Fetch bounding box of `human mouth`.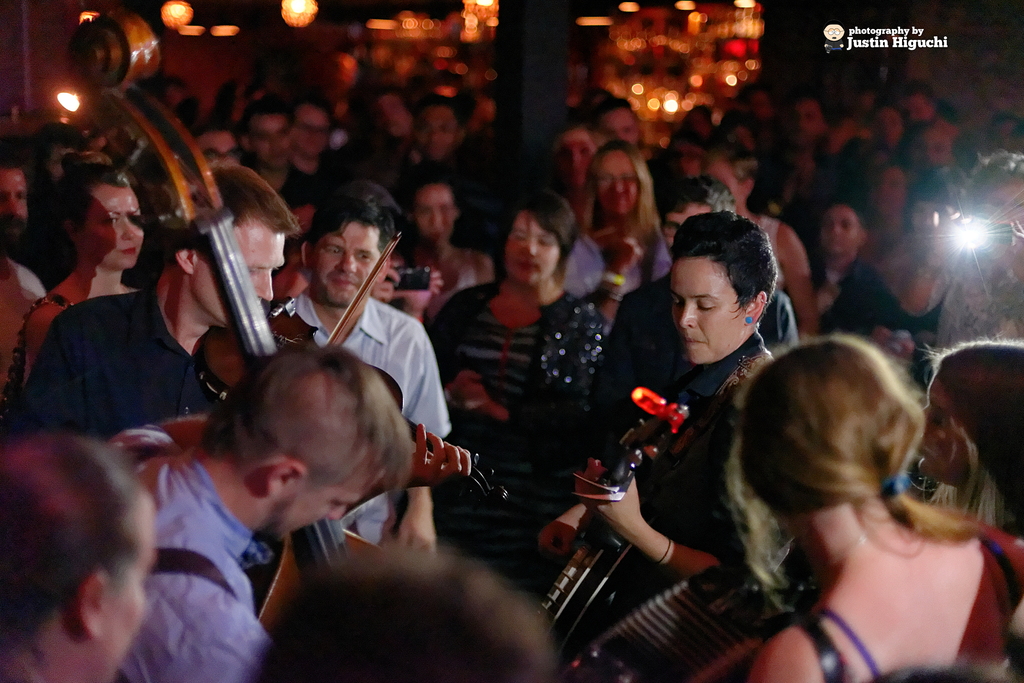
Bbox: [x1=520, y1=258, x2=539, y2=268].
